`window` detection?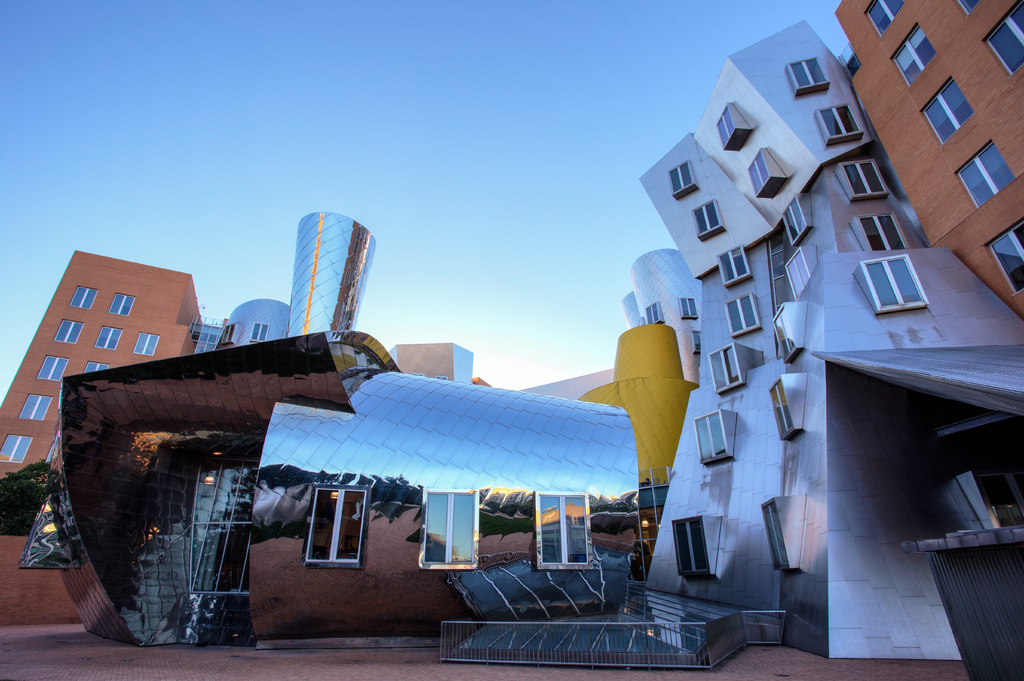
BBox(861, 256, 929, 308)
